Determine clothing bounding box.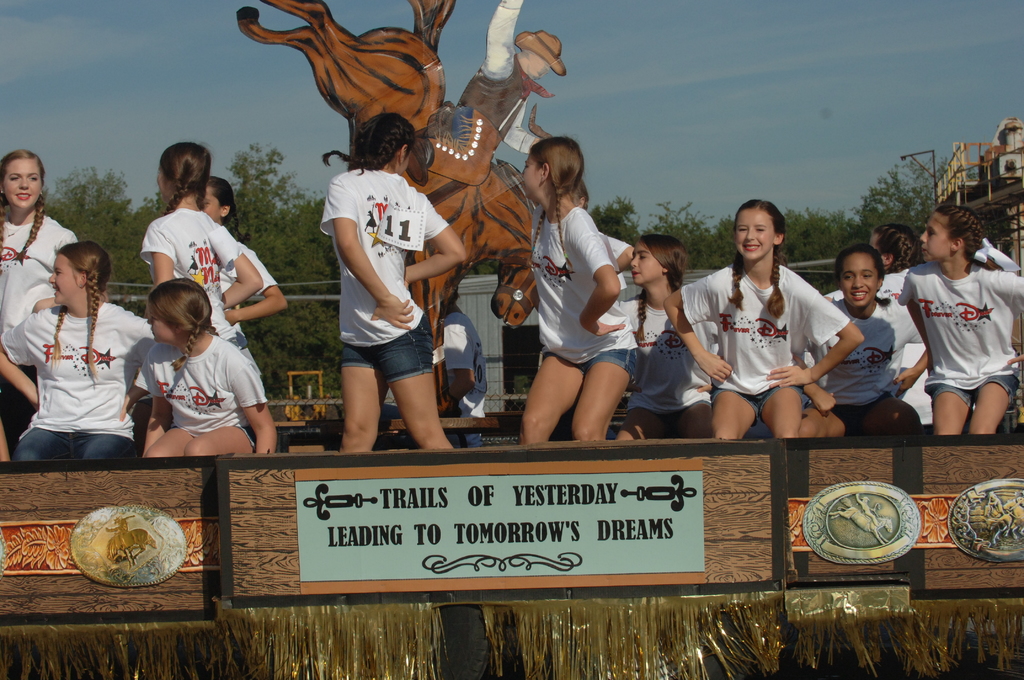
Determined: l=134, t=206, r=251, b=350.
